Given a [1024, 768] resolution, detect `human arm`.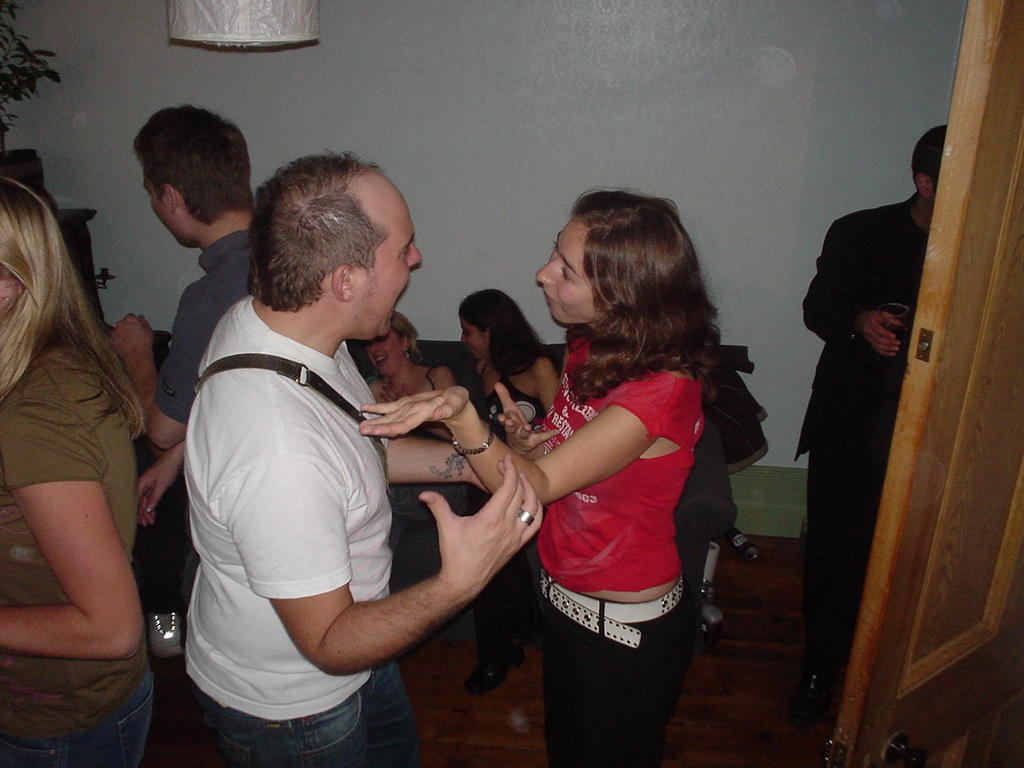
select_region(534, 365, 561, 418).
